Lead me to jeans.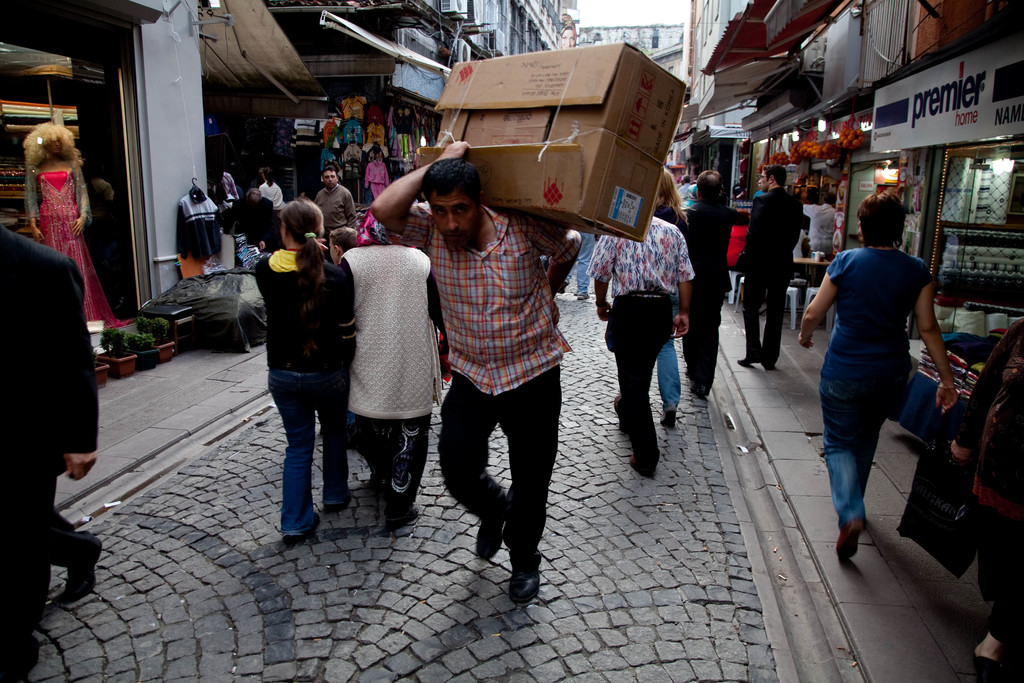
Lead to select_region(609, 288, 675, 457).
